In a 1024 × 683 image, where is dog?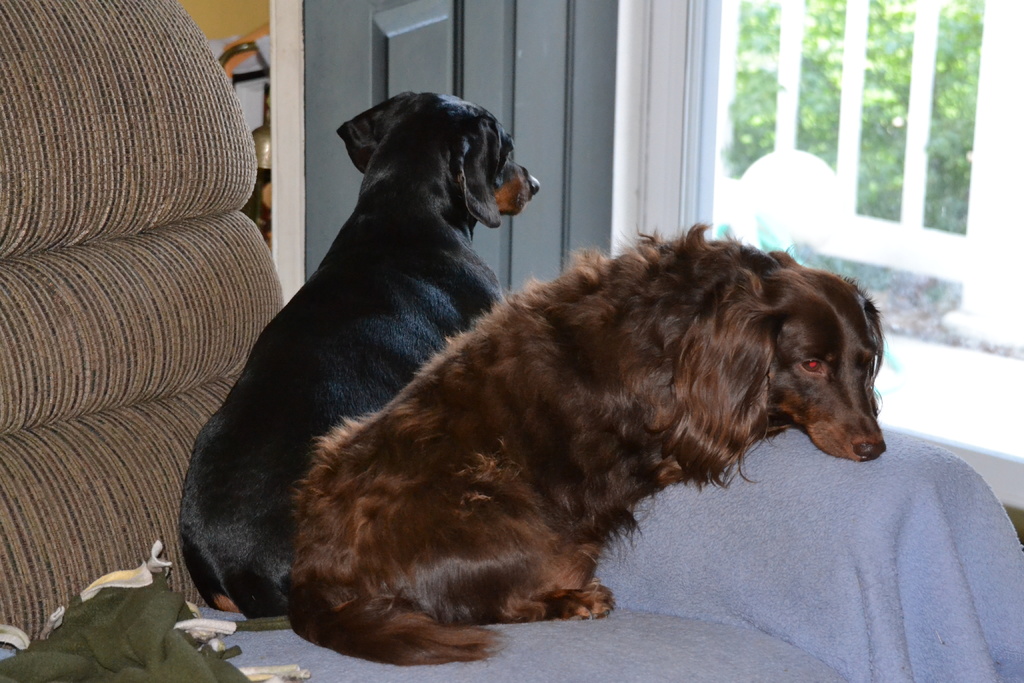
178/88/540/623.
